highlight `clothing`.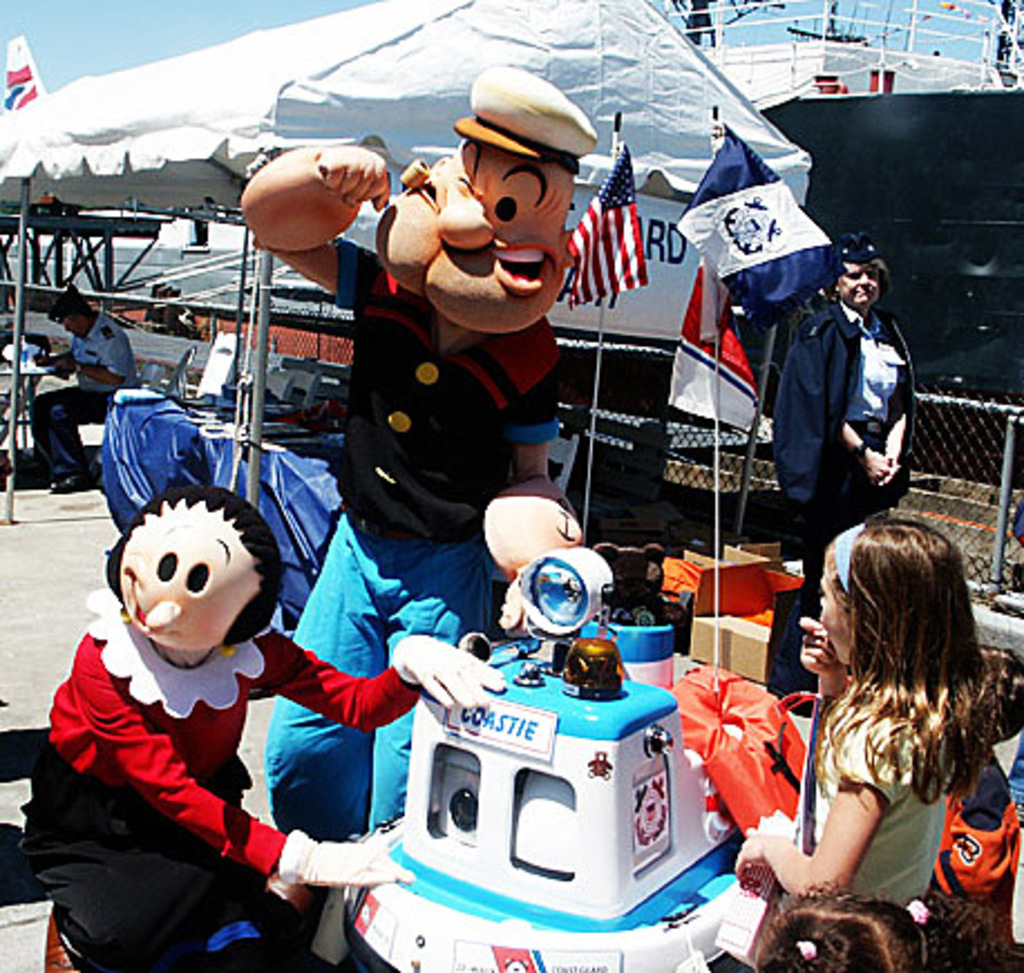
Highlighted region: bbox=(771, 293, 908, 702).
